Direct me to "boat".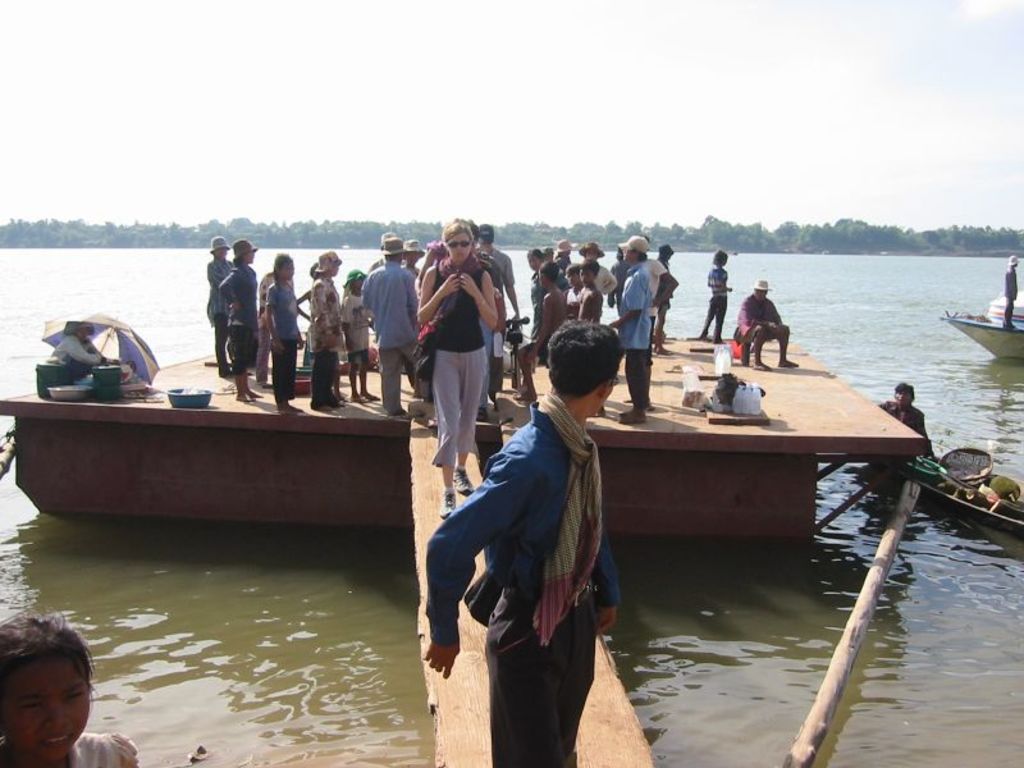
Direction: crop(872, 442, 1023, 547).
